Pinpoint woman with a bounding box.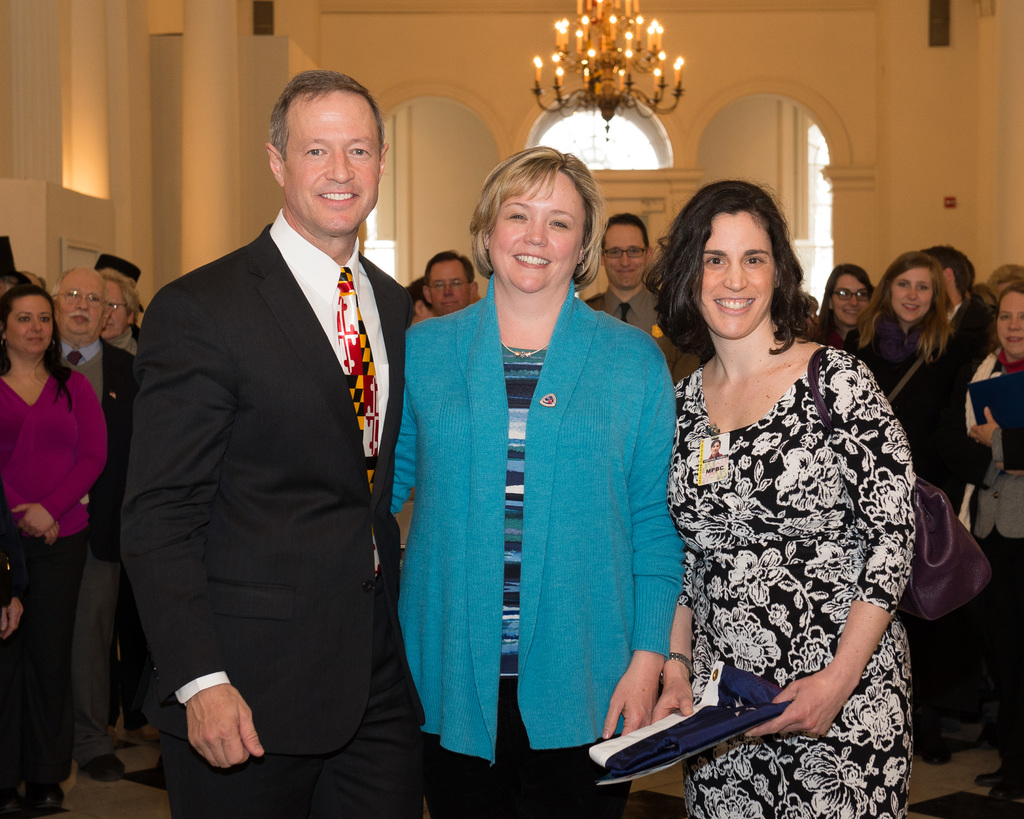
[left=4, top=277, right=106, bottom=818].
